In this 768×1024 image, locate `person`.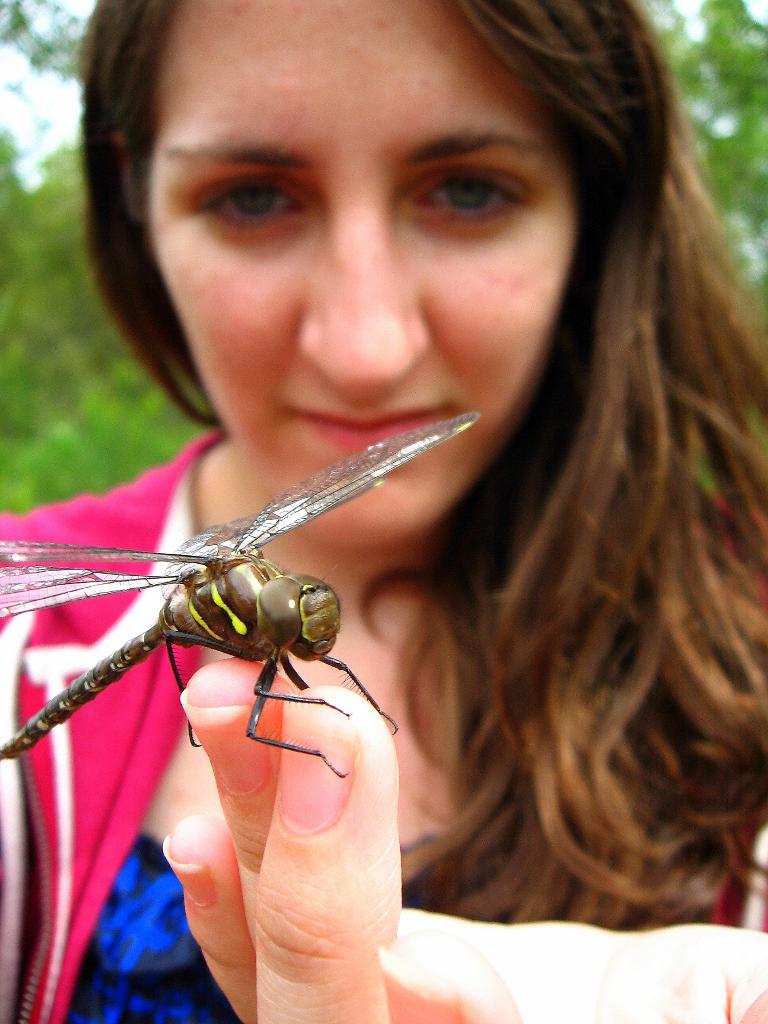
Bounding box: bbox(33, 92, 586, 920).
